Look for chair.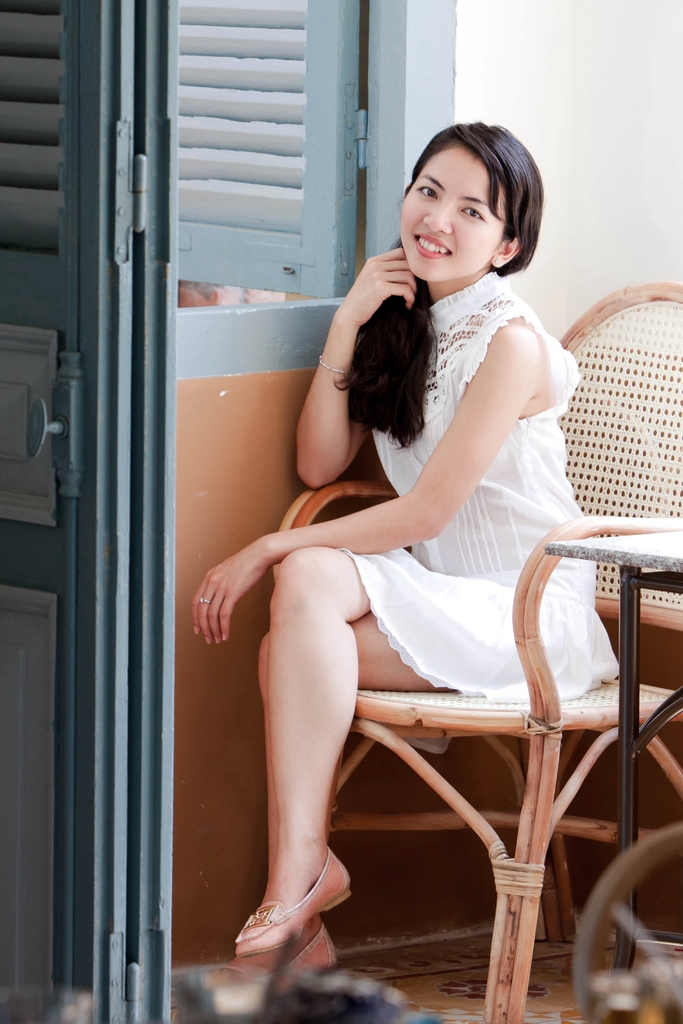
Found: detection(272, 276, 682, 1021).
